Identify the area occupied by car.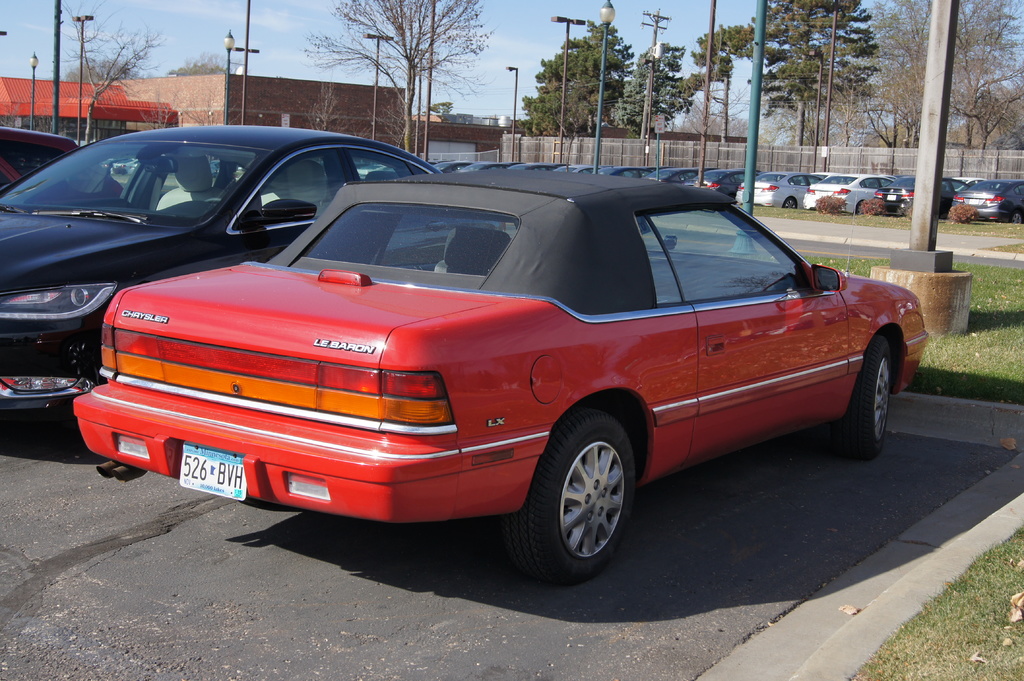
Area: <box>0,120,489,428</box>.
